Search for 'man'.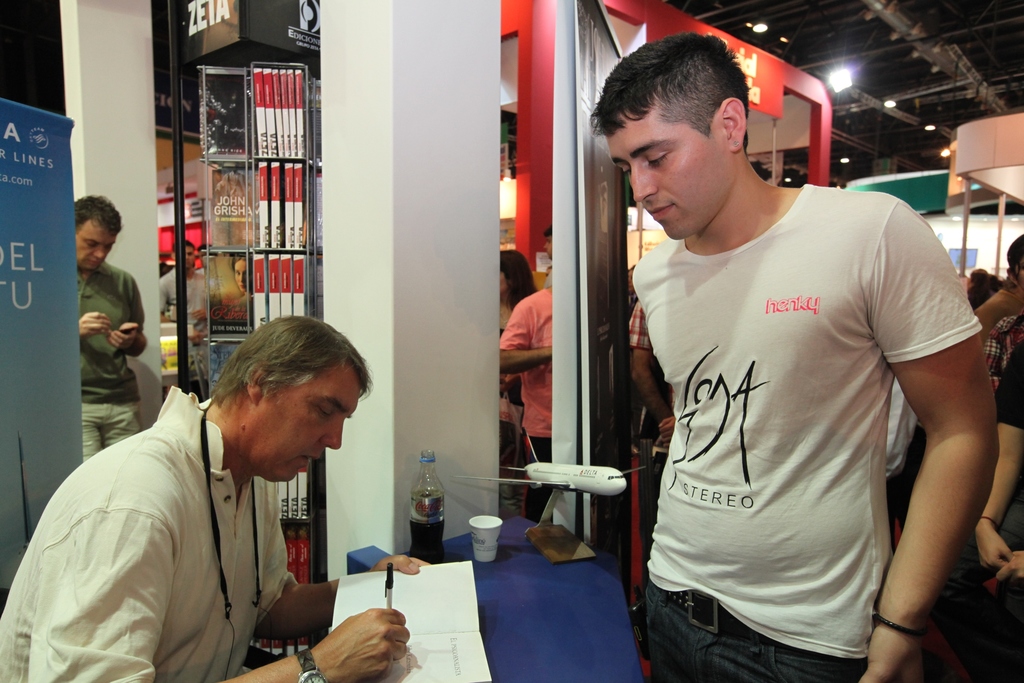
Found at x1=0, y1=316, x2=430, y2=682.
